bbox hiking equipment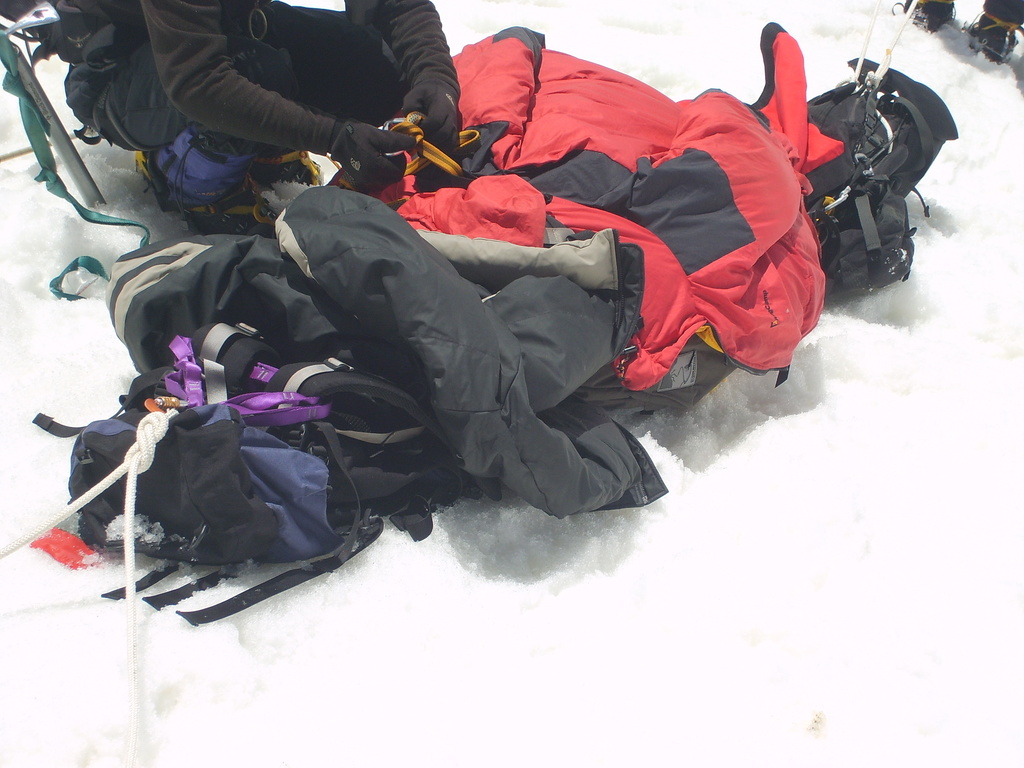
select_region(98, 182, 671, 538)
